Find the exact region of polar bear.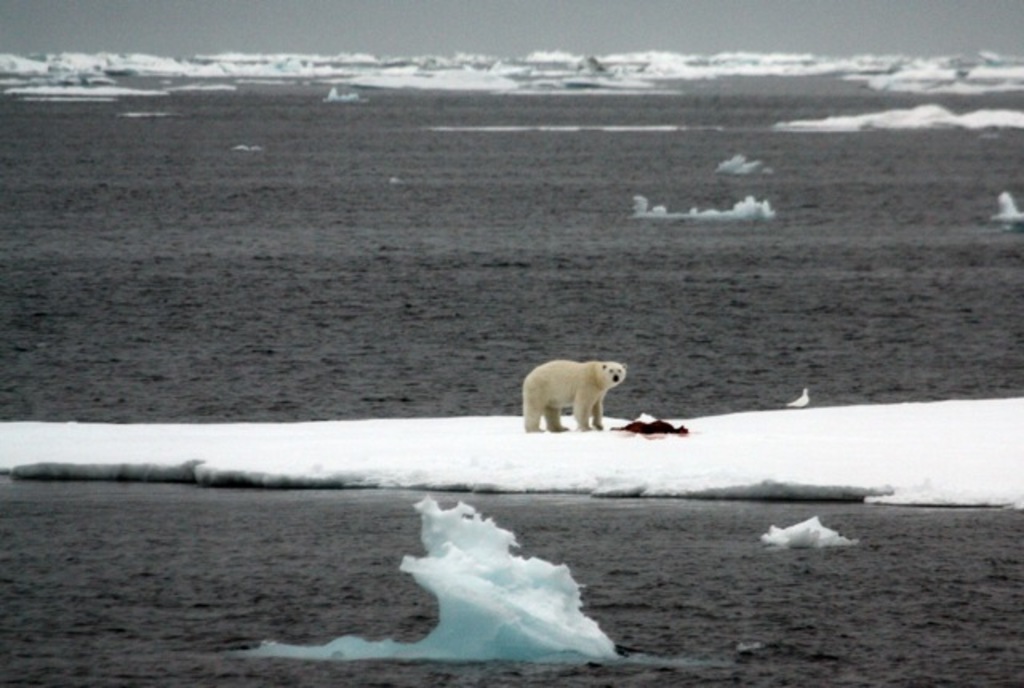
Exact region: rect(517, 355, 637, 440).
